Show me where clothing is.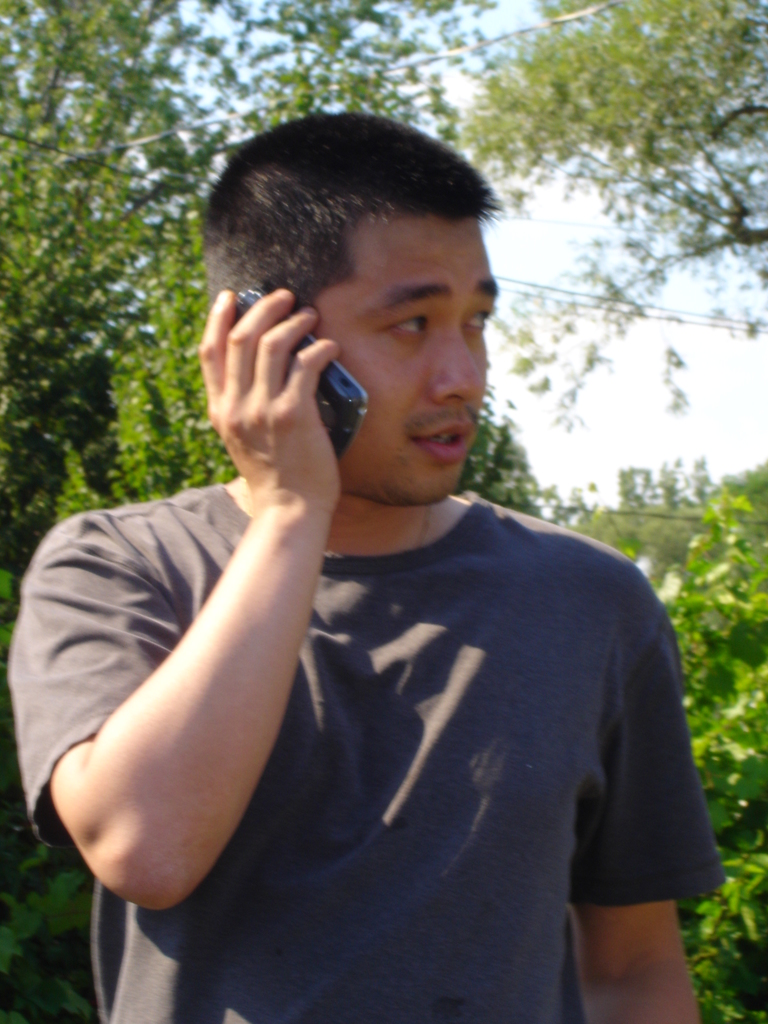
clothing is at bbox=[76, 314, 688, 1007].
